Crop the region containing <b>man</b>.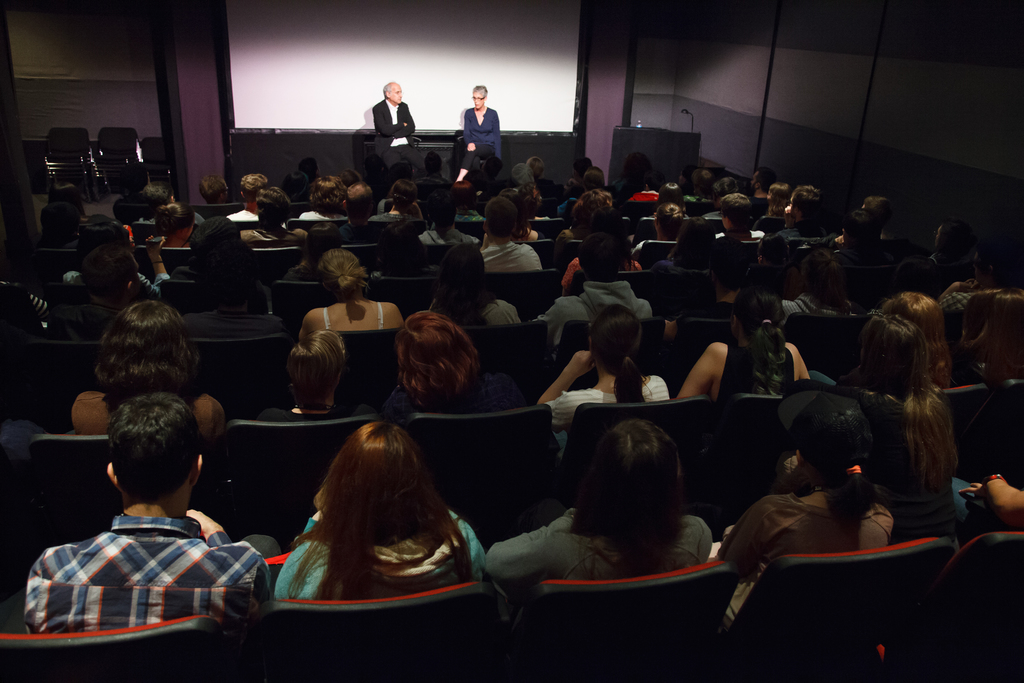
Crop region: l=198, t=166, r=234, b=205.
